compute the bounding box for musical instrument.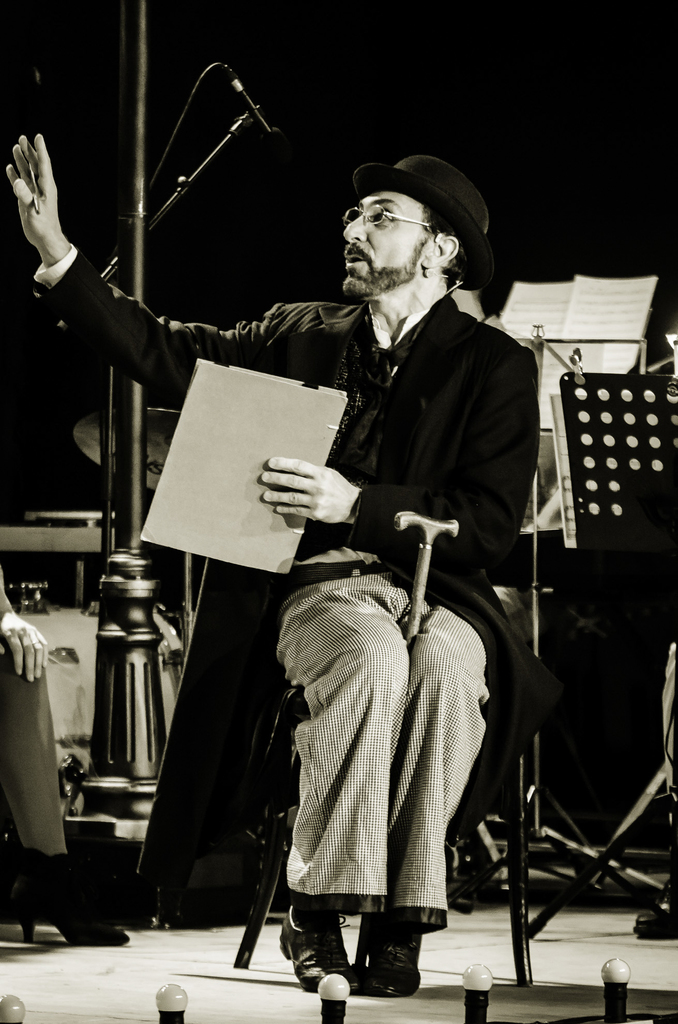
box(67, 403, 181, 488).
